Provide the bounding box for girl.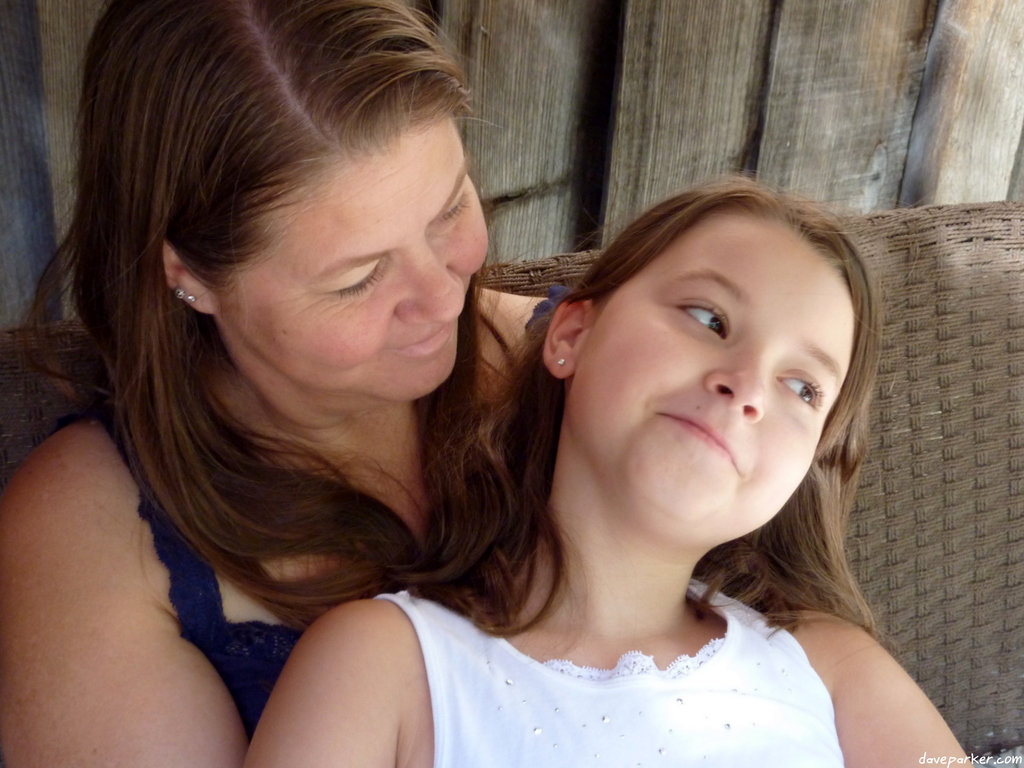
241:166:980:767.
